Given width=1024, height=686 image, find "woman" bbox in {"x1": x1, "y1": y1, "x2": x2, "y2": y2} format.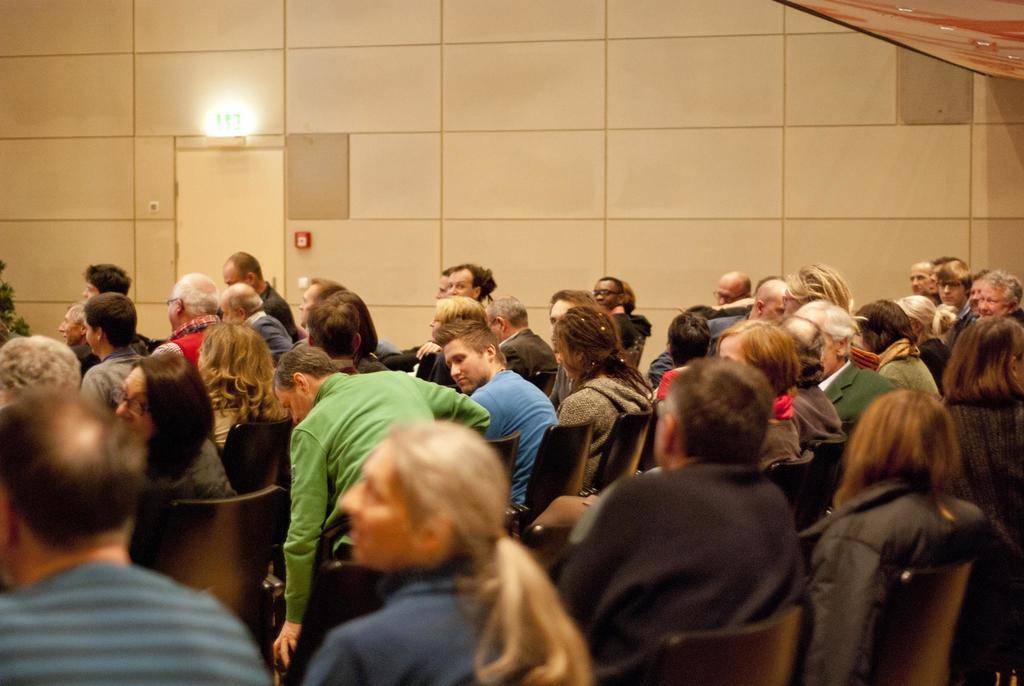
{"x1": 109, "y1": 349, "x2": 245, "y2": 518}.
